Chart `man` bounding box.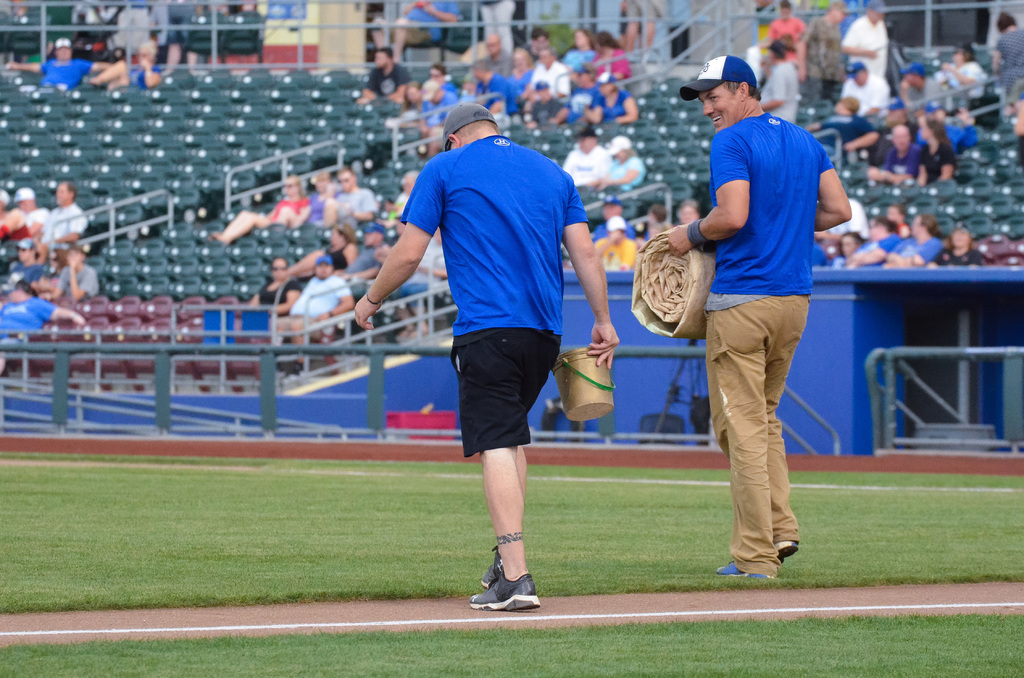
Charted: x1=52, y1=245, x2=103, y2=298.
